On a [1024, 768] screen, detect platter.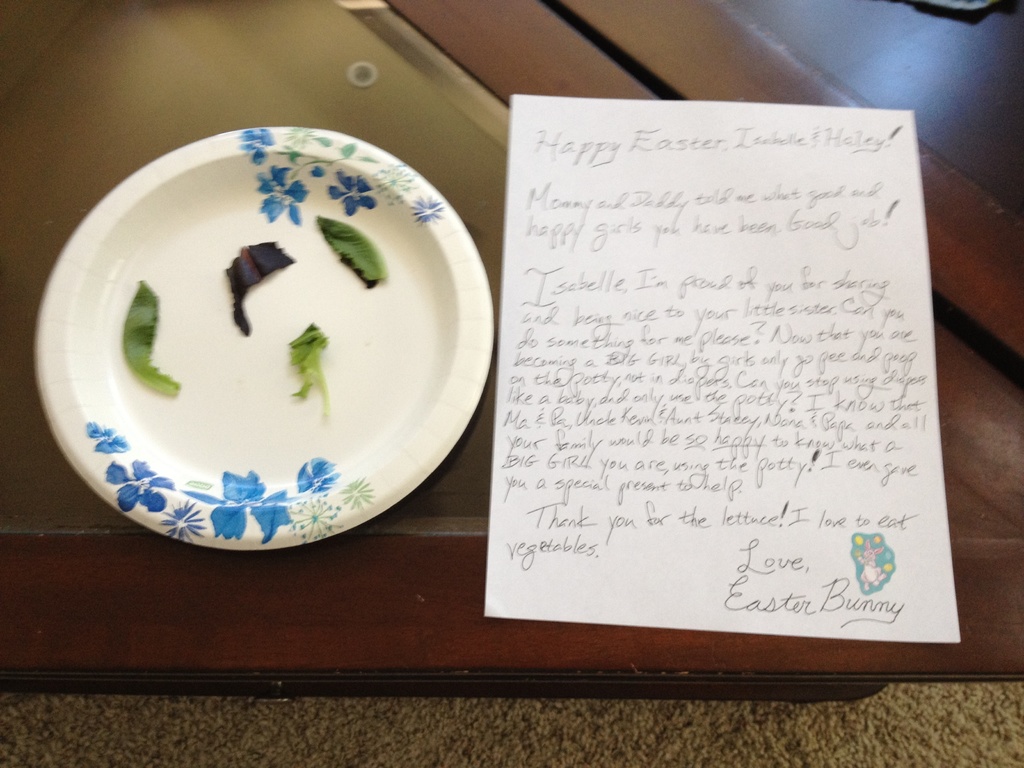
x1=46, y1=127, x2=491, y2=552.
